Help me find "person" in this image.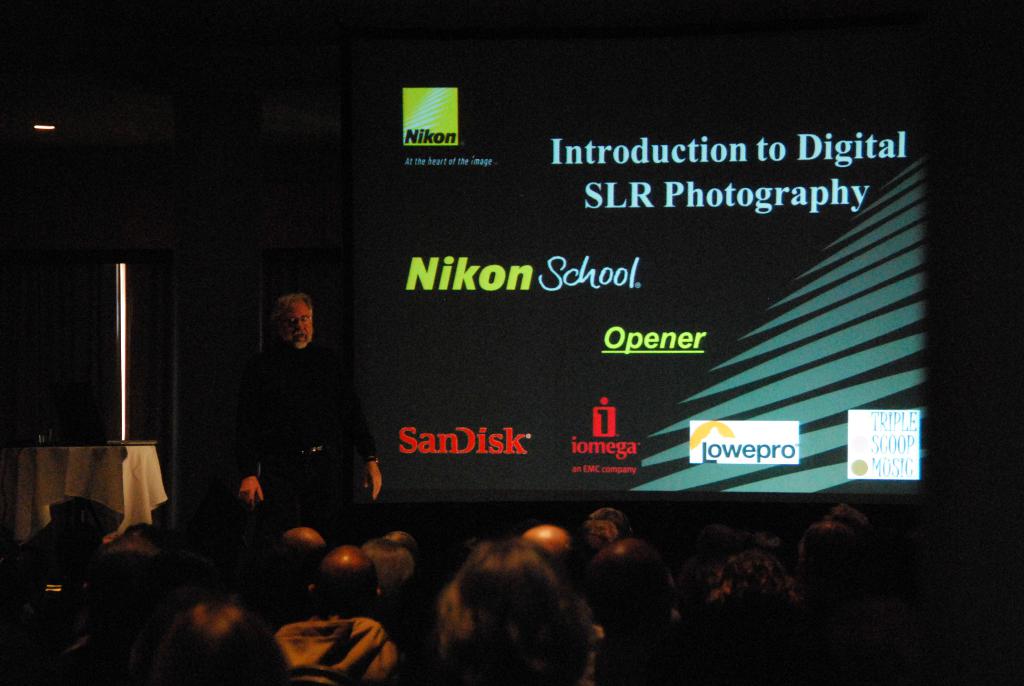
Found it: (223,289,397,521).
